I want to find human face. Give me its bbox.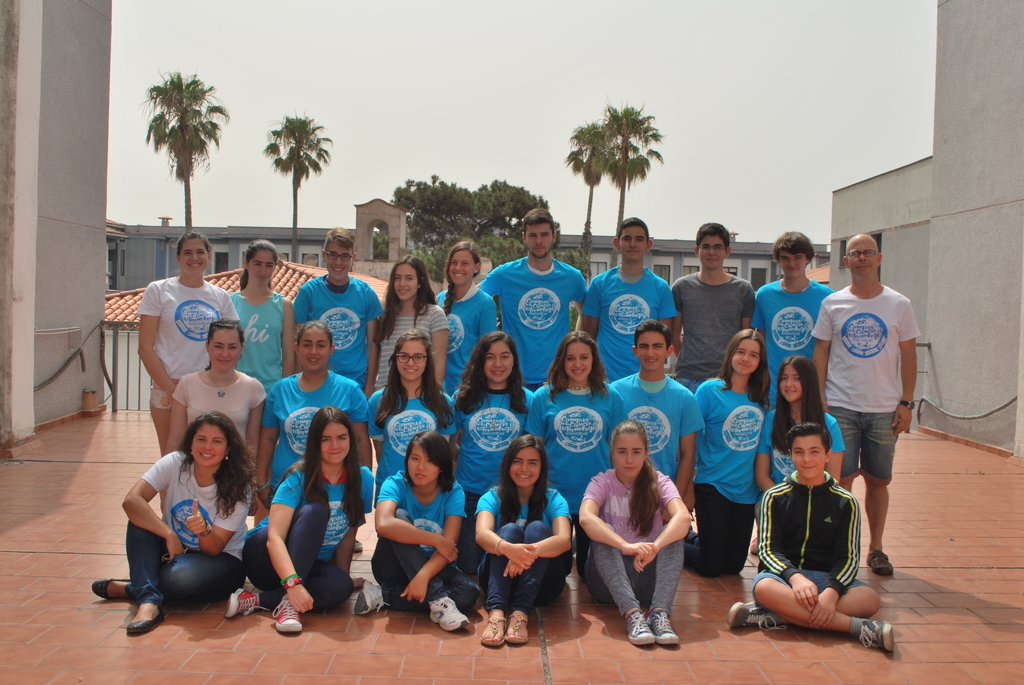
792:435:825:473.
